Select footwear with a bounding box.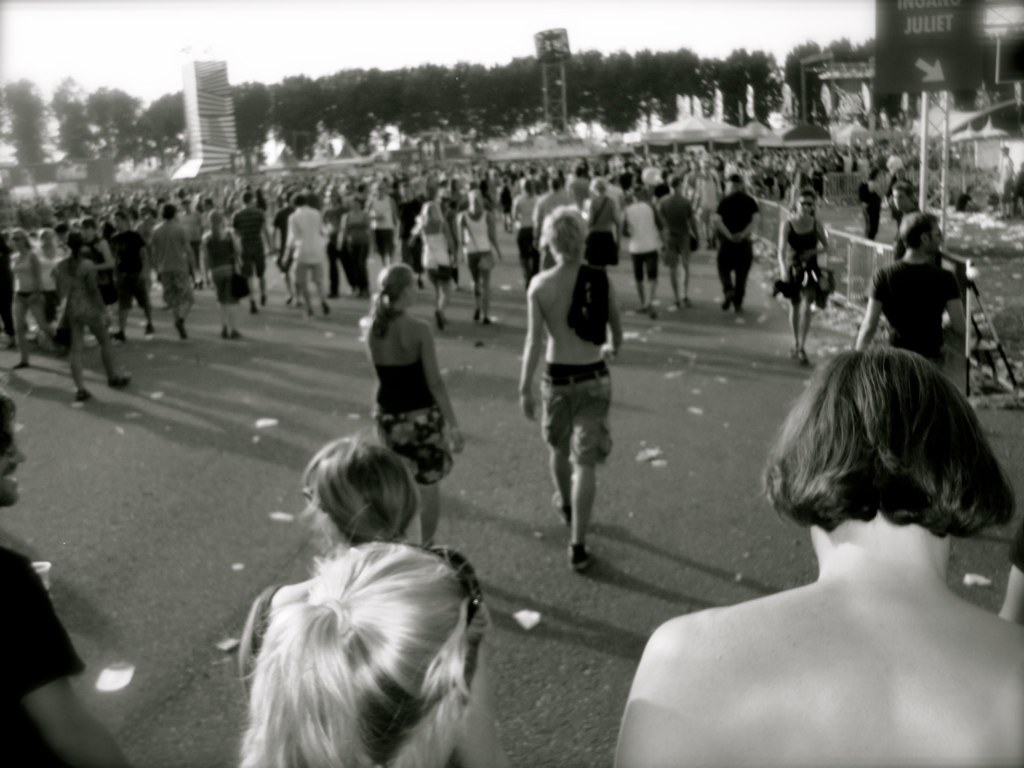
550/489/571/526.
